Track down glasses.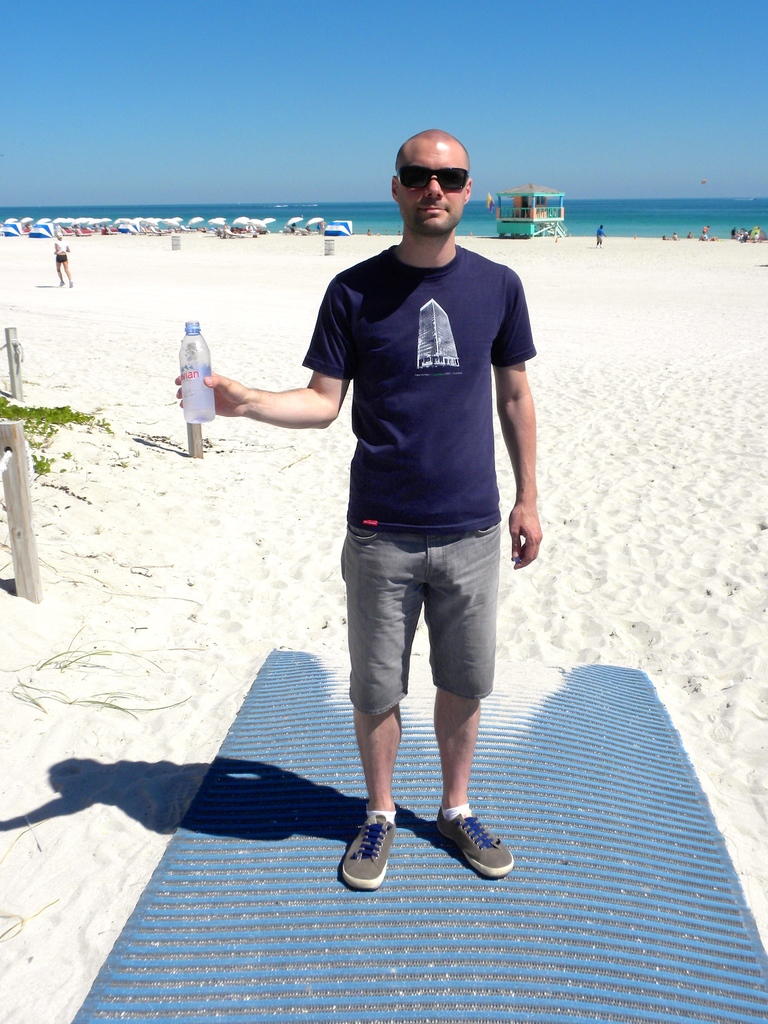
Tracked to box=[396, 164, 469, 192].
